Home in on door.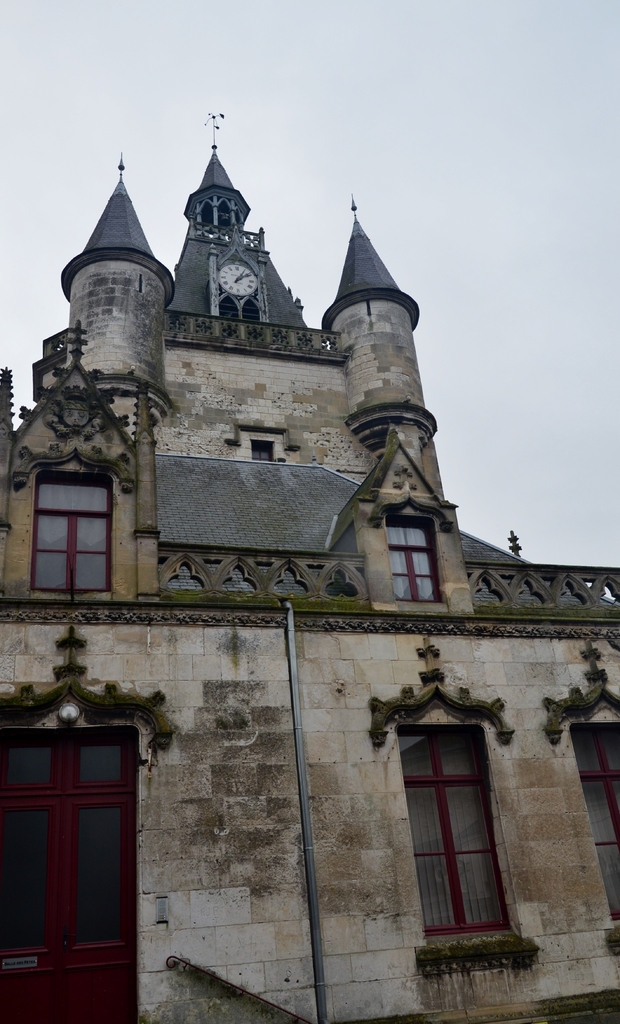
Homed in at region(12, 715, 147, 1000).
